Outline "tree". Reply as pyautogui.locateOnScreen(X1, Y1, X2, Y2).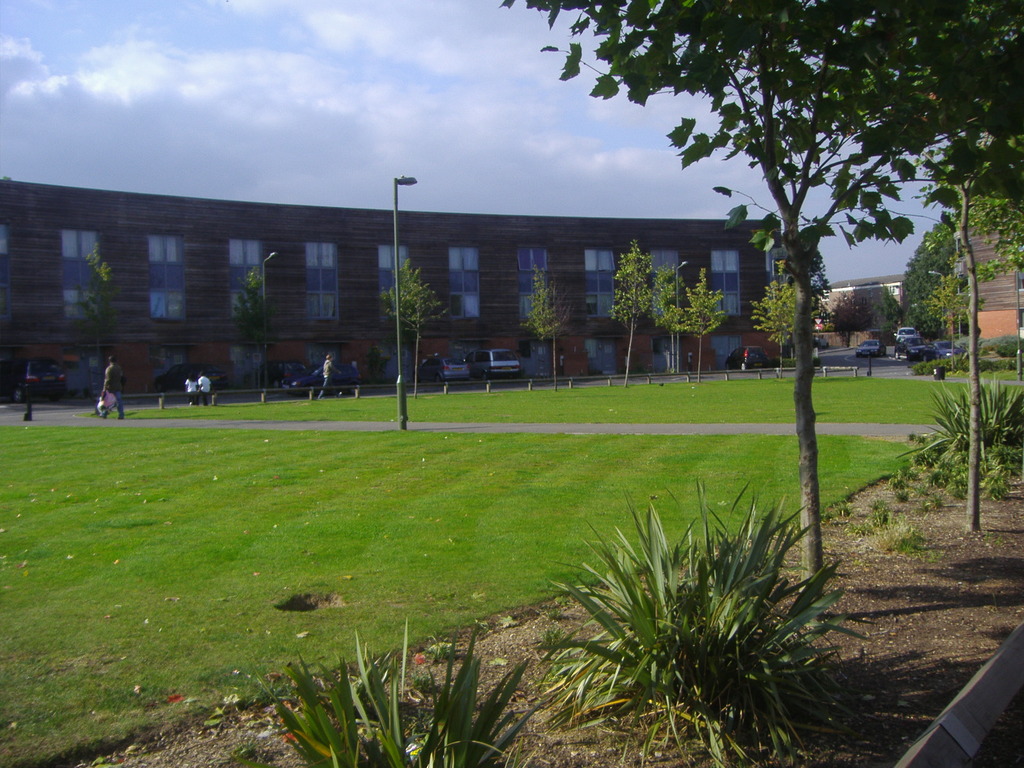
pyautogui.locateOnScreen(652, 264, 685, 372).
